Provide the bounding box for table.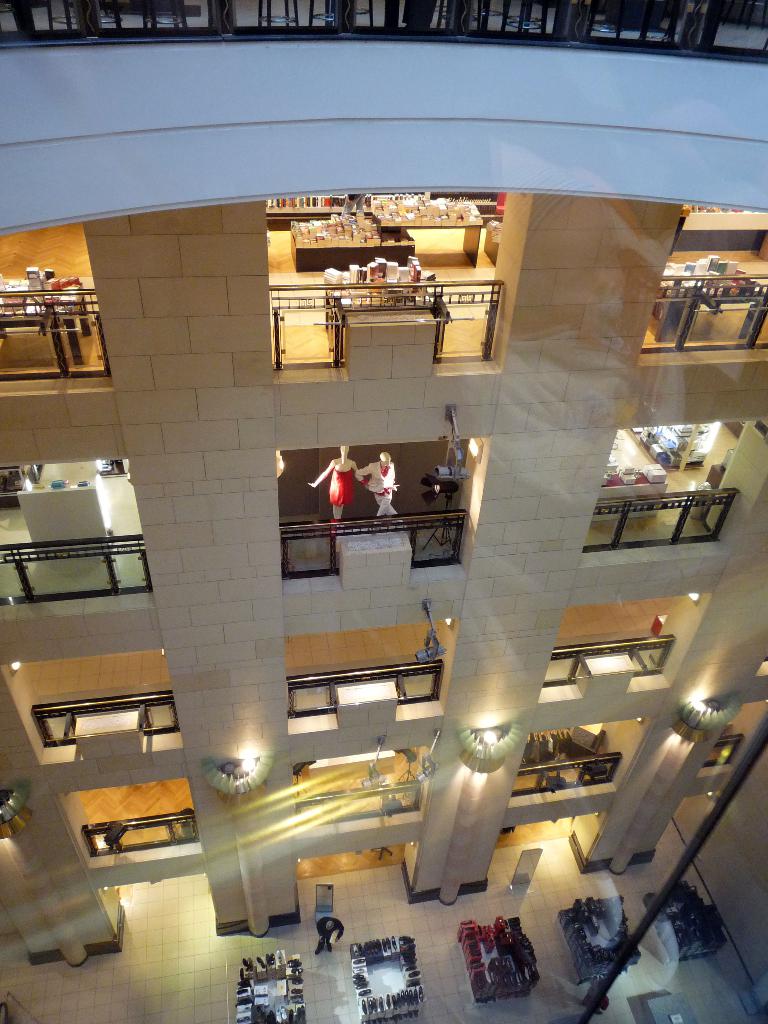
289,221,410,276.
